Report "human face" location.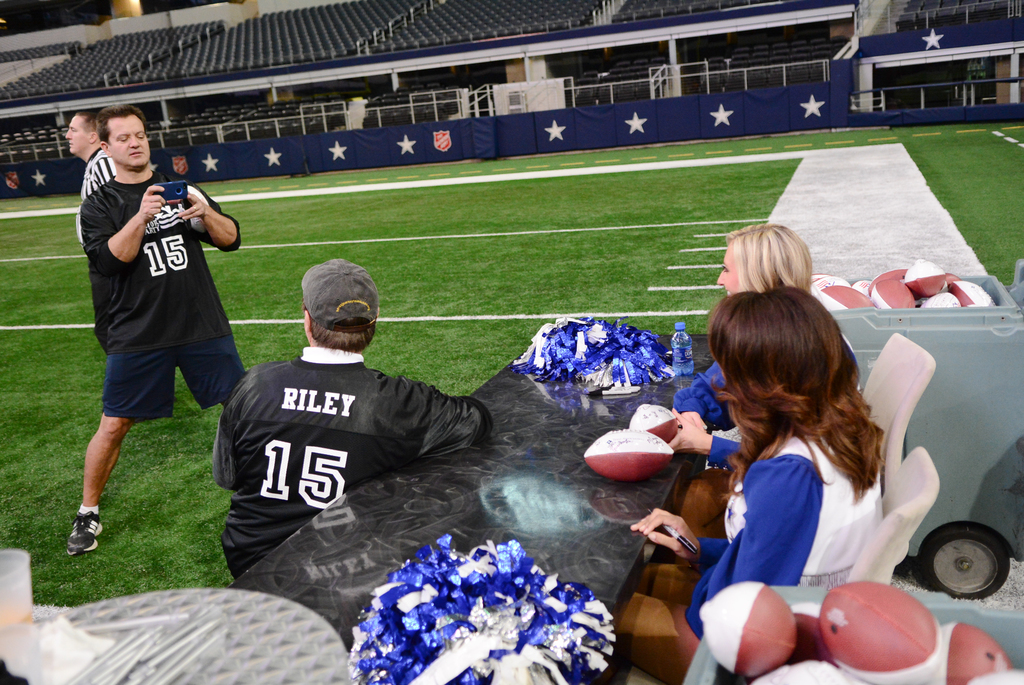
Report: box=[713, 238, 748, 298].
